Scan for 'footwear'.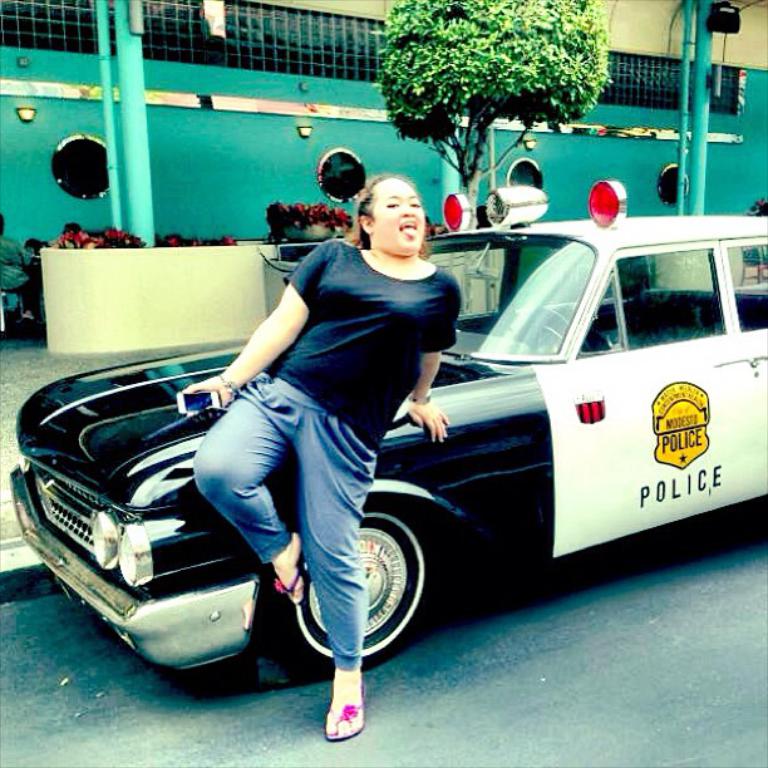
Scan result: bbox(325, 683, 364, 740).
